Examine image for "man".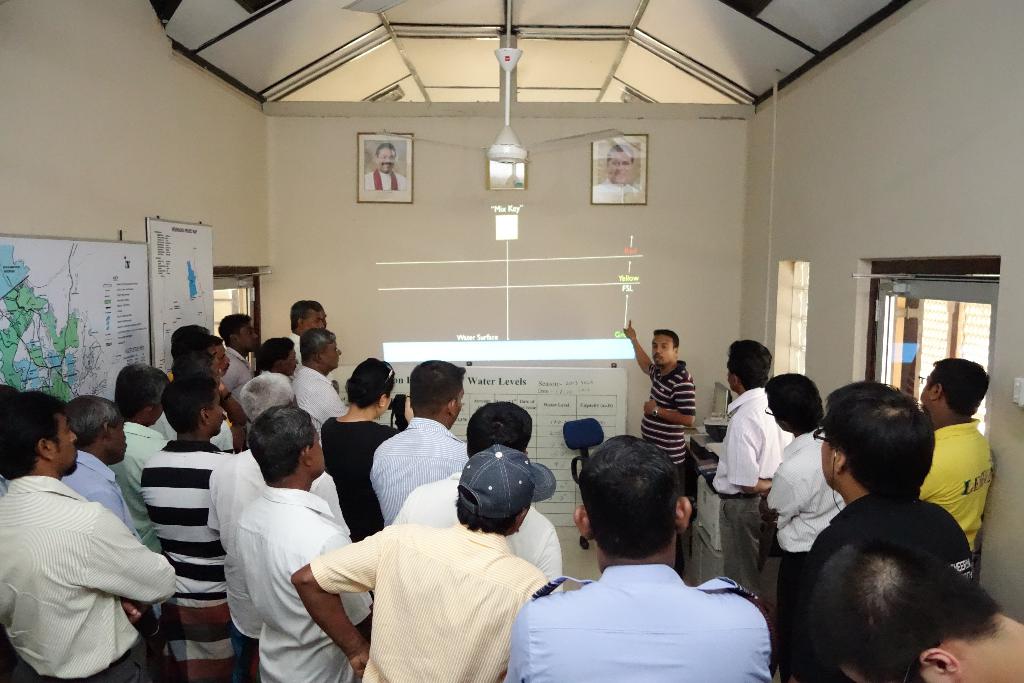
Examination result: {"left": 216, "top": 307, "right": 260, "bottom": 386}.
